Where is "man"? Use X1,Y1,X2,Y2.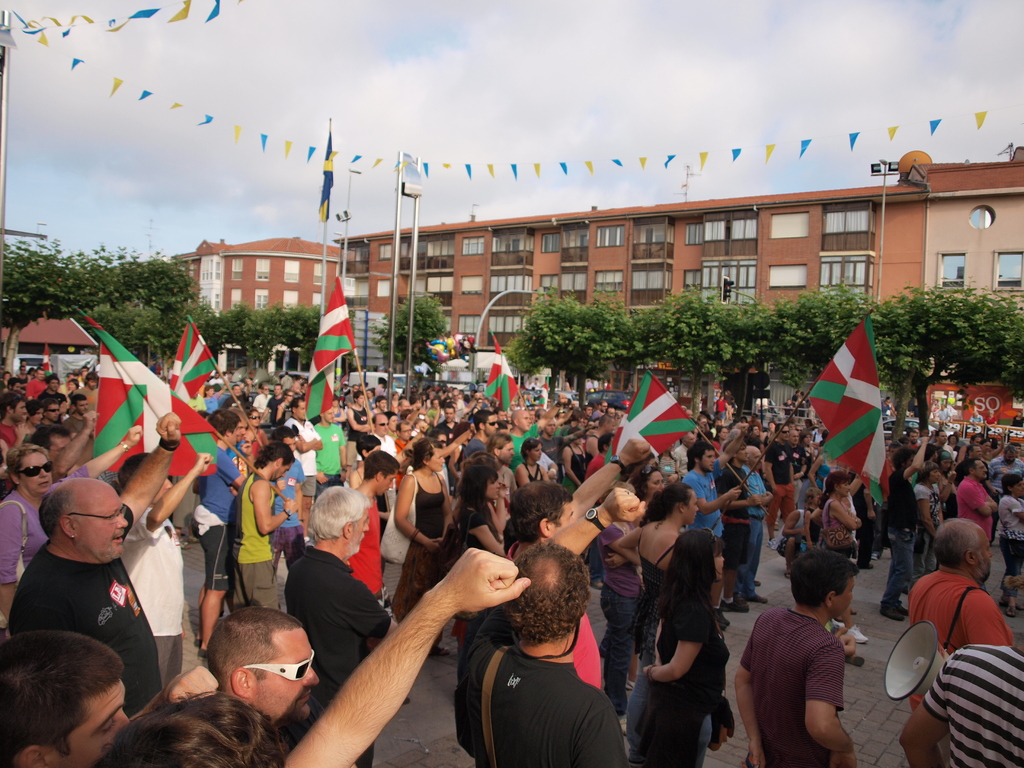
764,420,796,527.
